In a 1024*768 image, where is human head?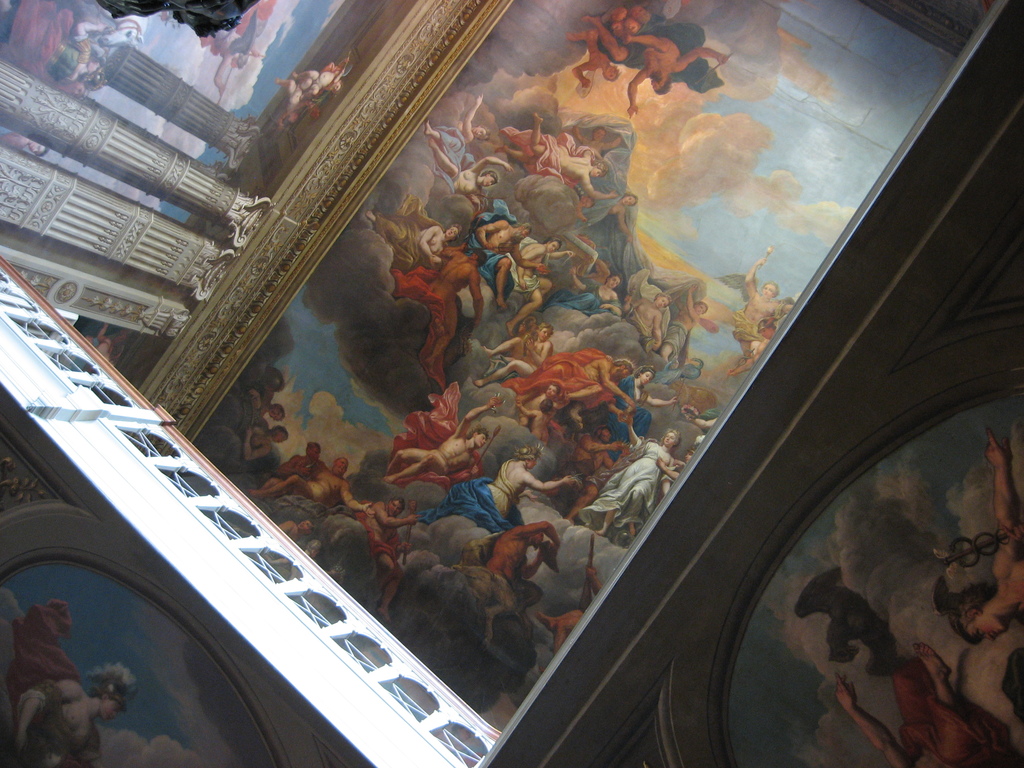
(102,694,120,719).
